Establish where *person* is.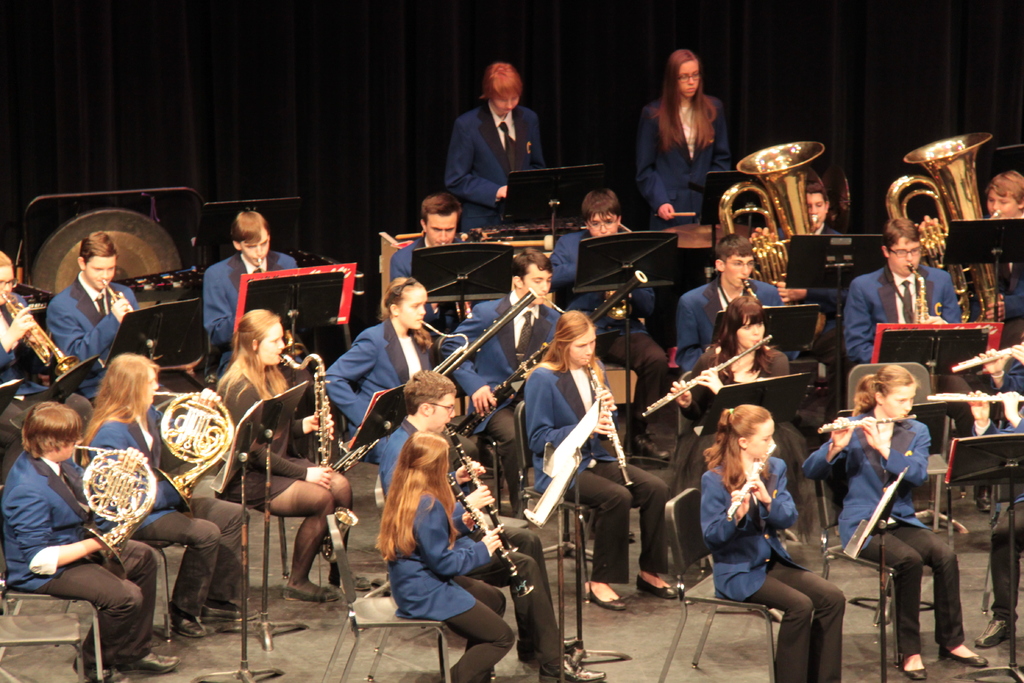
Established at select_region(699, 403, 844, 682).
